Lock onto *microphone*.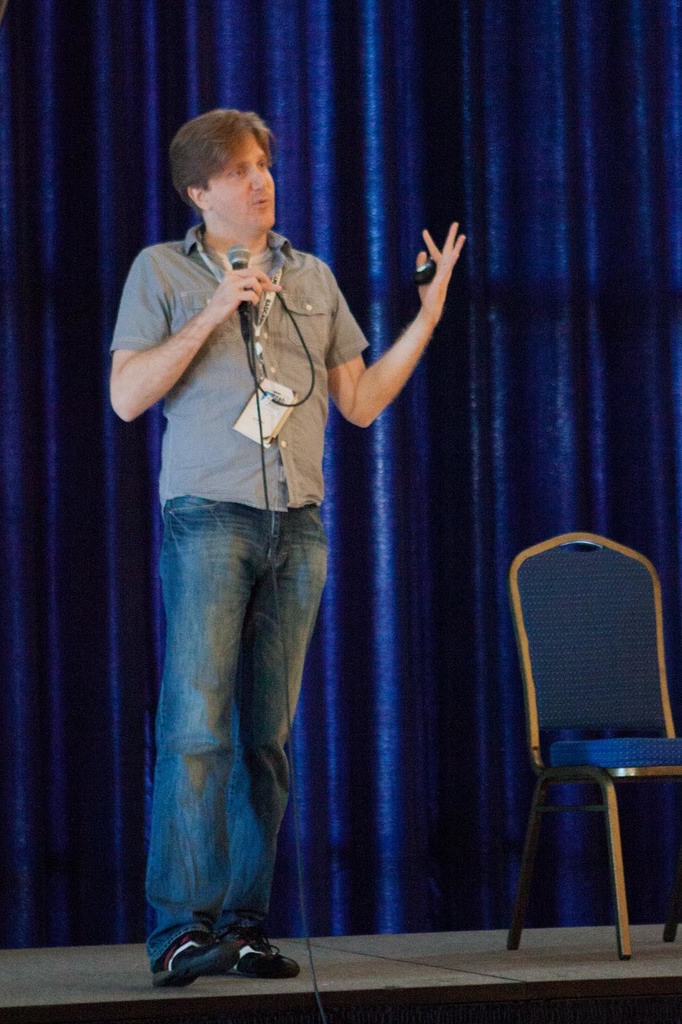
Locked: <bbox>228, 241, 249, 335</bbox>.
